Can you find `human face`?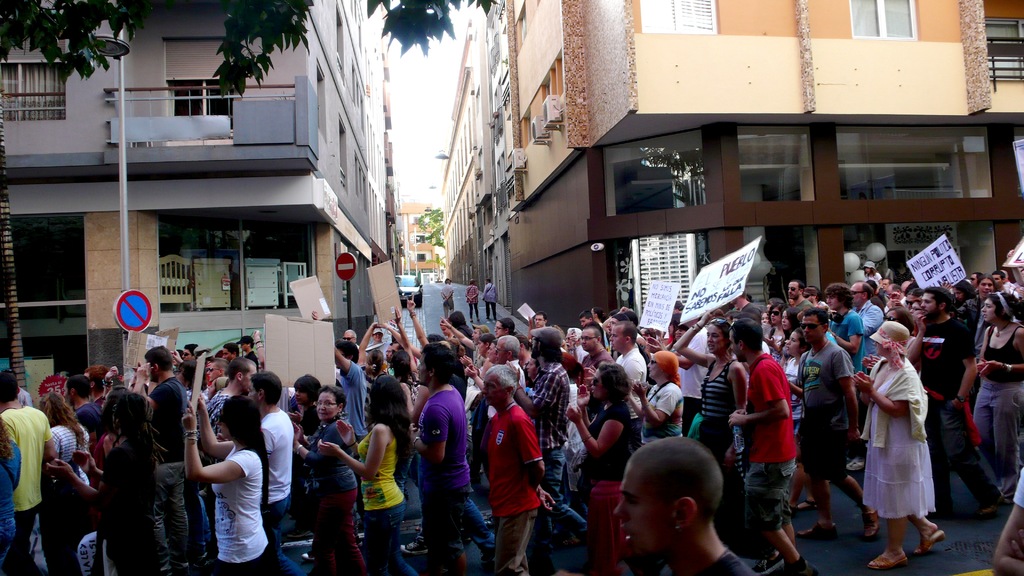
Yes, bounding box: (801,314,822,343).
